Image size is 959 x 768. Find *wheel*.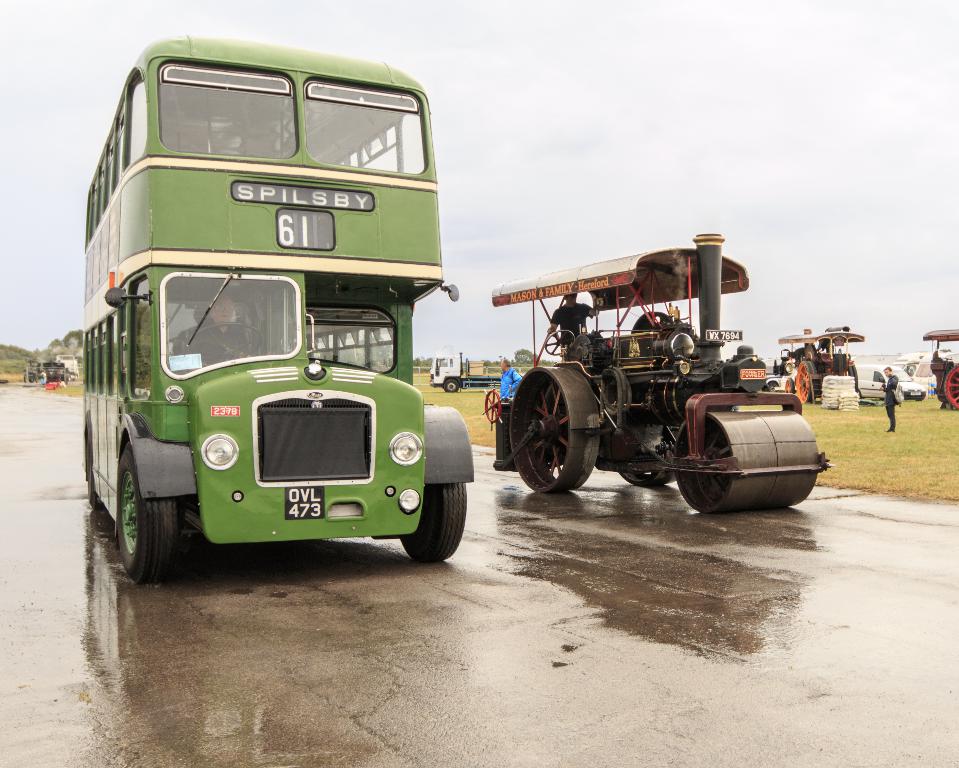
{"left": 447, "top": 380, "right": 462, "bottom": 391}.
